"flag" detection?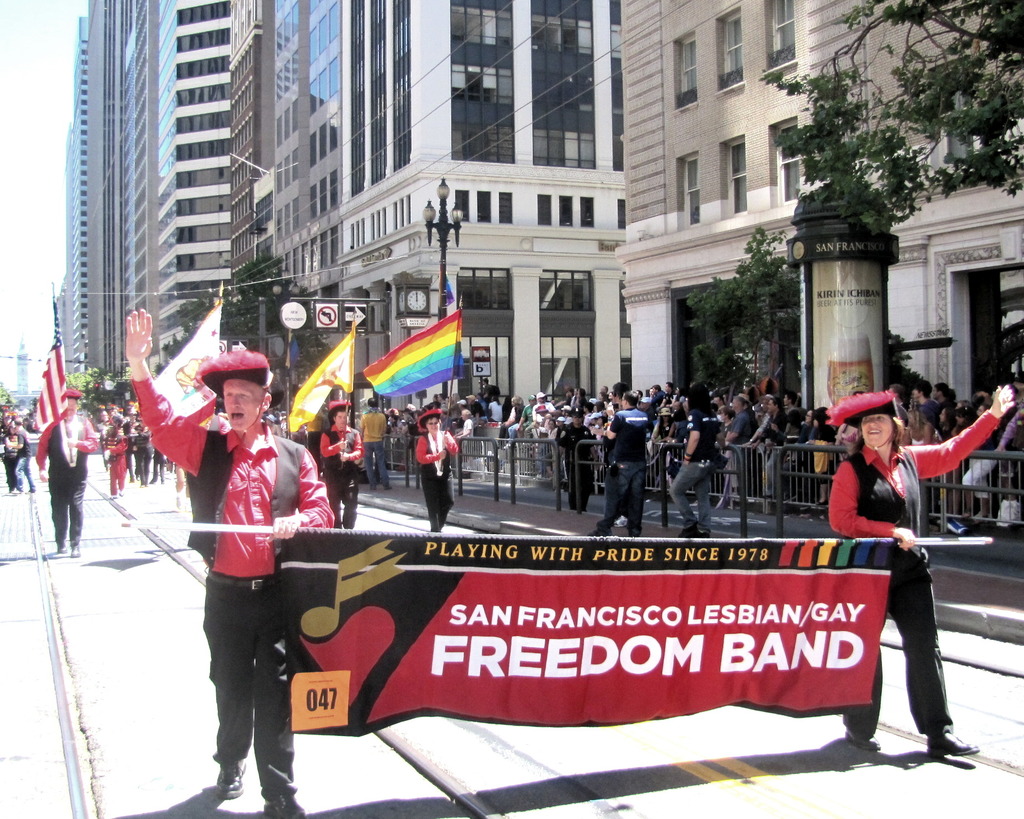
crop(367, 296, 463, 404)
